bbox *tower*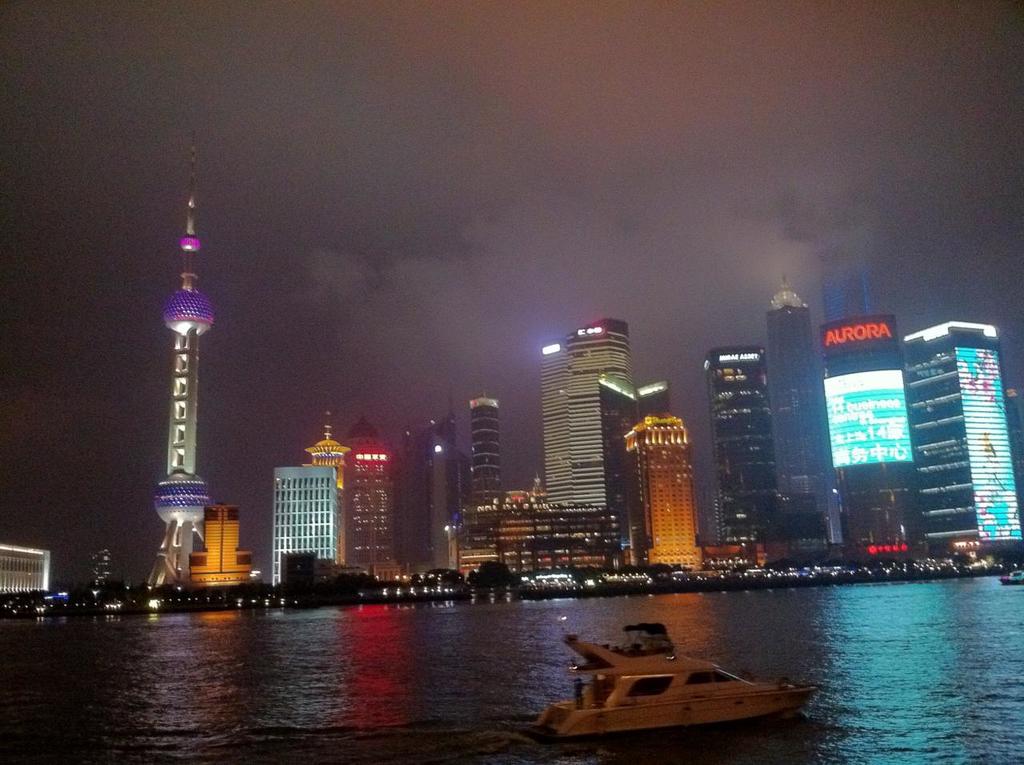
[x1=618, y1=407, x2=705, y2=583]
